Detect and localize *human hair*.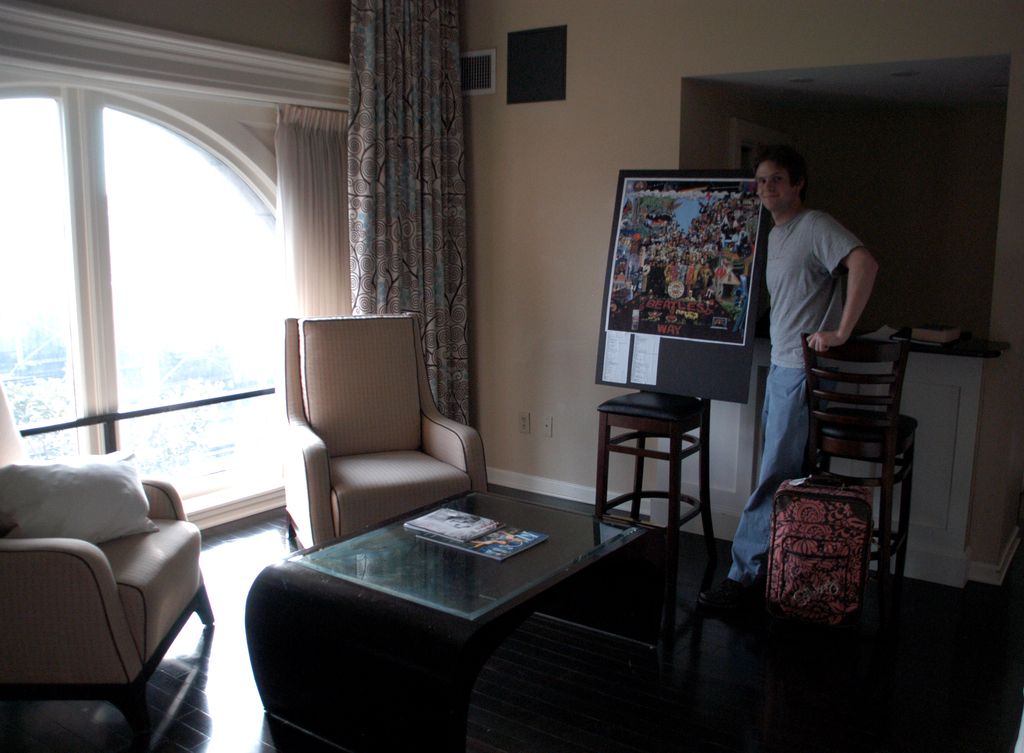
Localized at Rect(760, 154, 816, 198).
